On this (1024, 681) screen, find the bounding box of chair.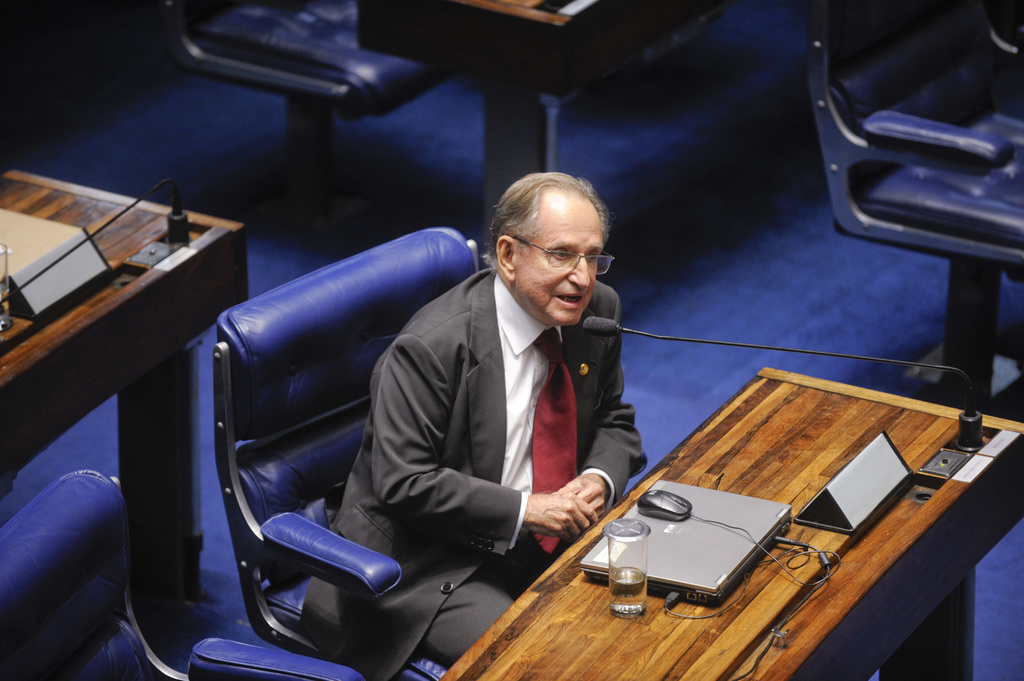
Bounding box: (left=0, top=466, right=365, bottom=680).
